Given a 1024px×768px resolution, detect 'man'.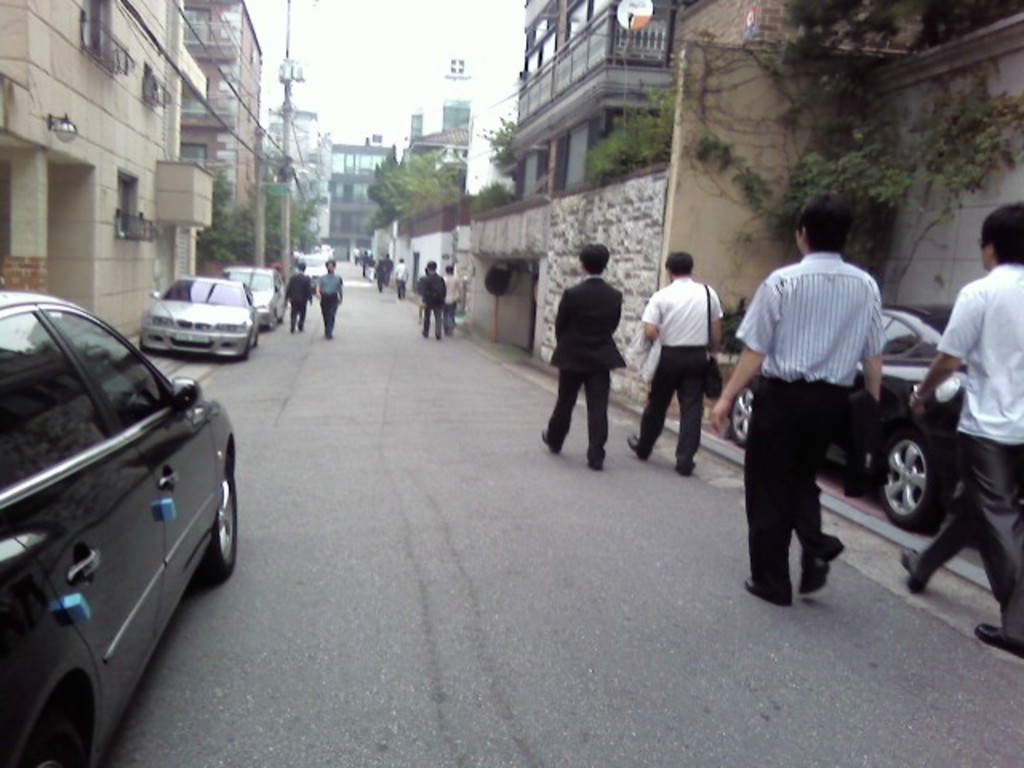
[538, 242, 629, 472].
